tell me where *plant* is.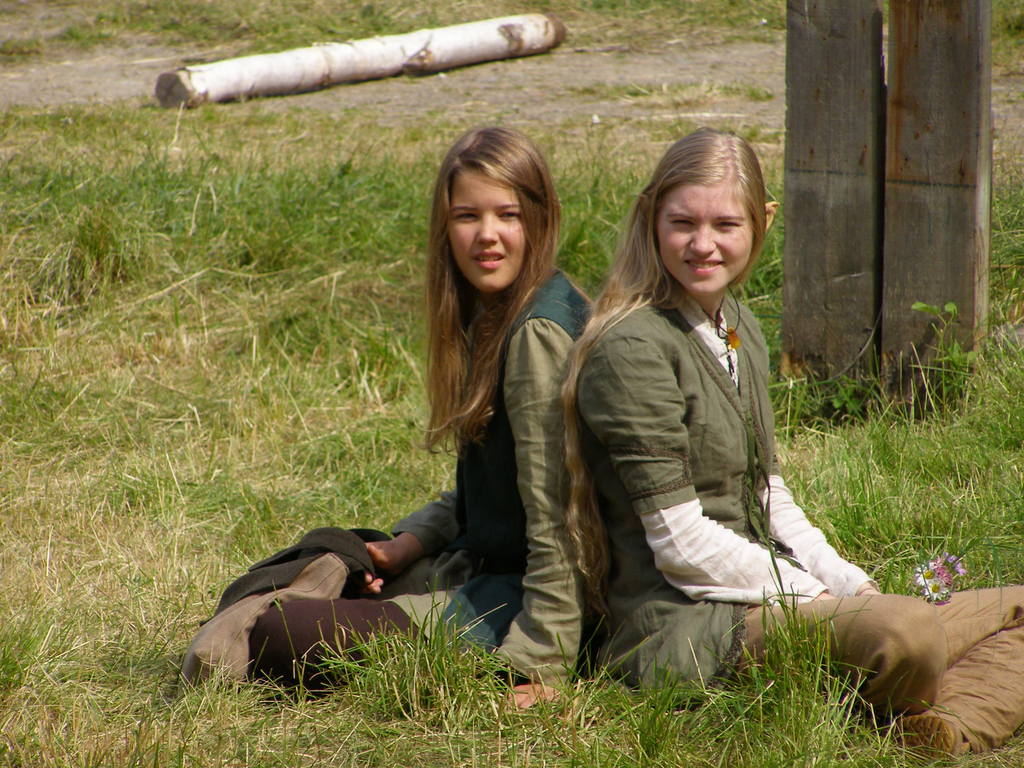
*plant* is at [0, 0, 1023, 767].
